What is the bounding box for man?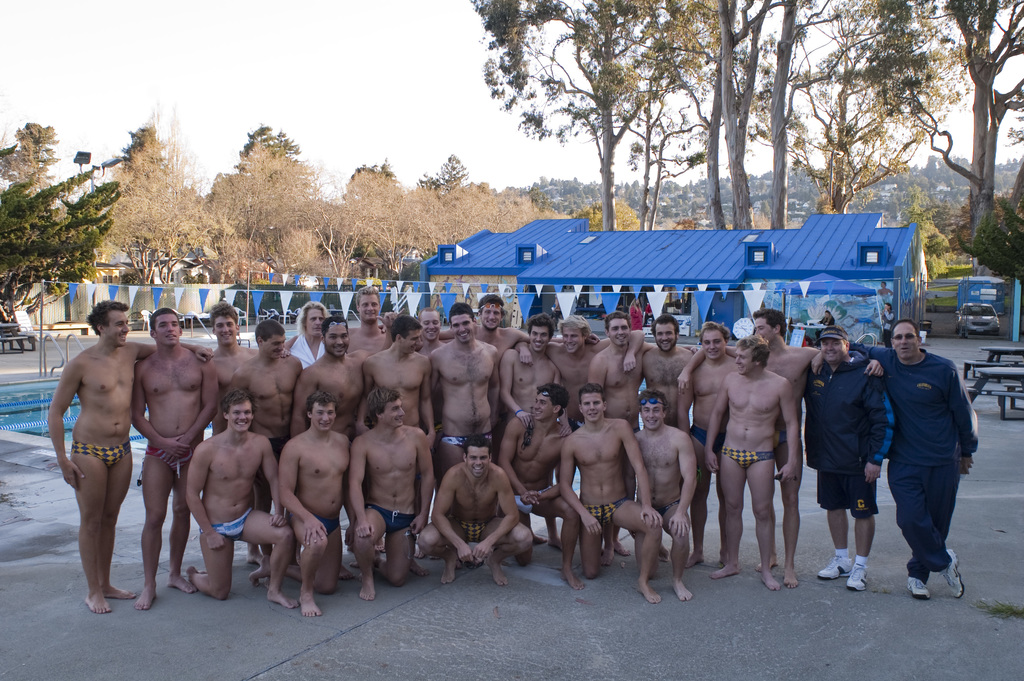
(706, 334, 800, 591).
